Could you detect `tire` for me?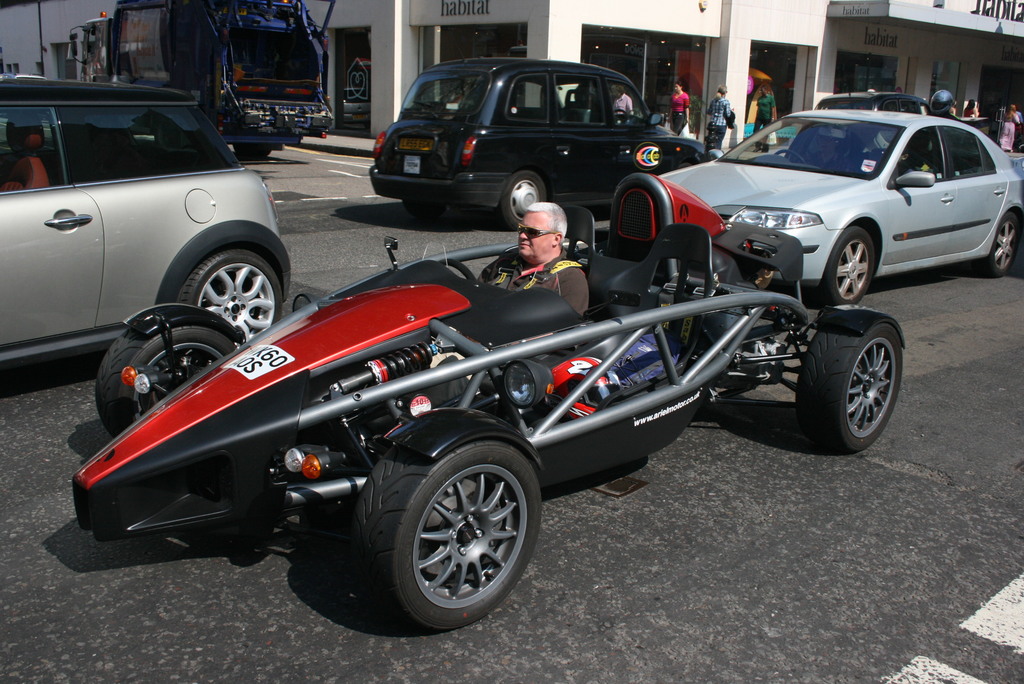
Detection result: left=817, top=228, right=874, bottom=305.
